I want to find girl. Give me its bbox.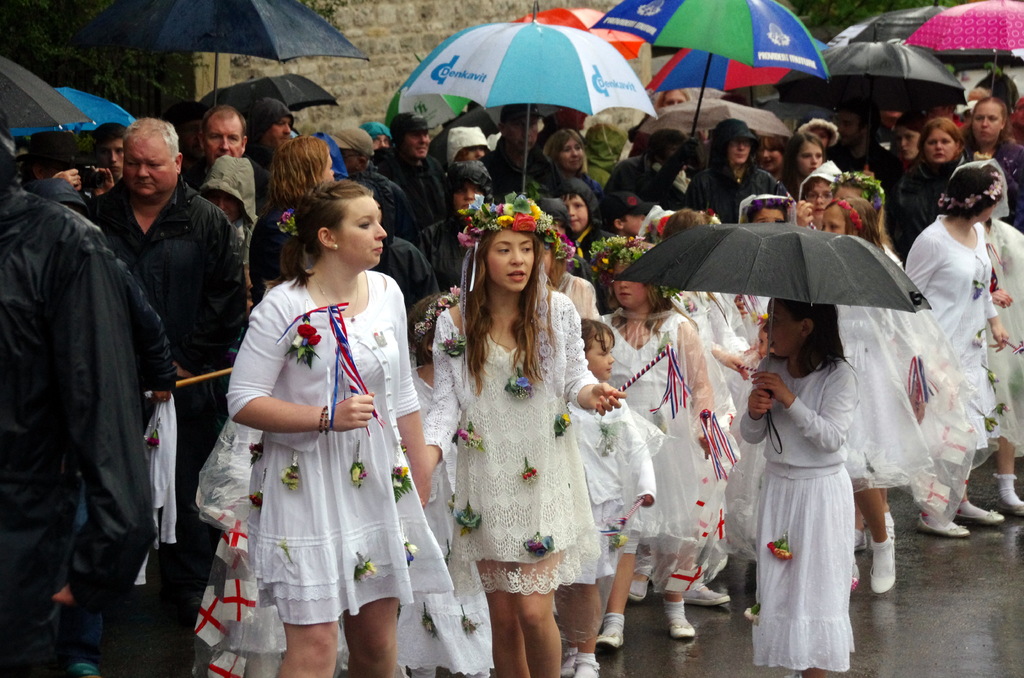
x1=819 y1=198 x2=897 y2=597.
